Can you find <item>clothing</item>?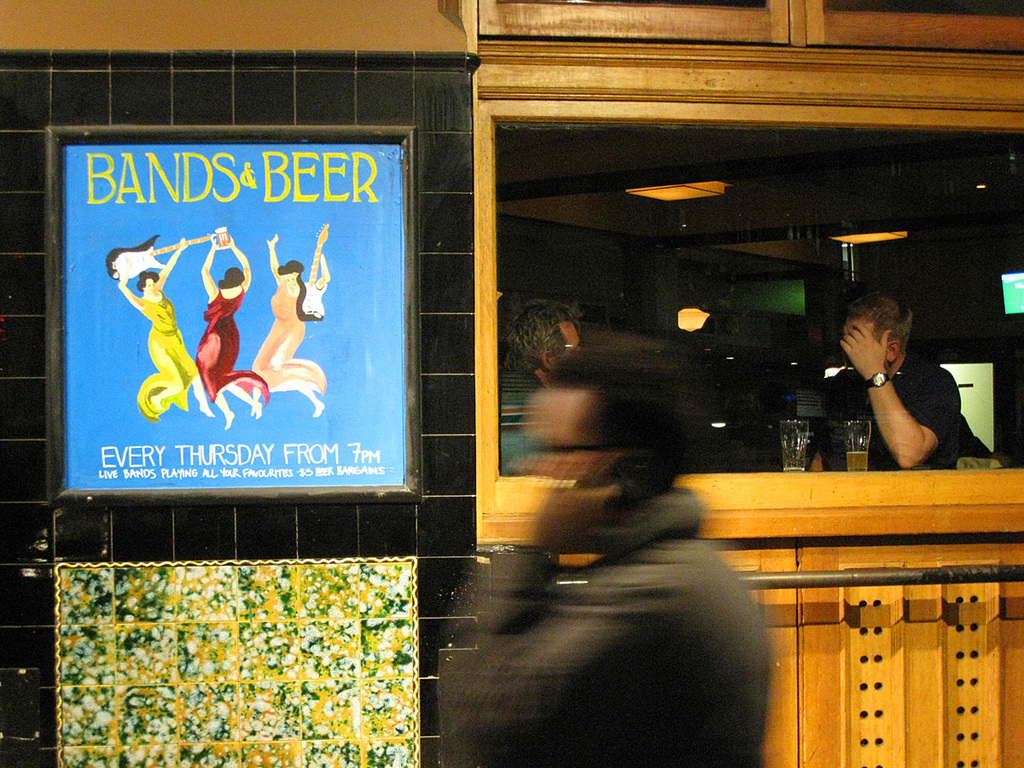
Yes, bounding box: x1=247 y1=277 x2=329 y2=393.
